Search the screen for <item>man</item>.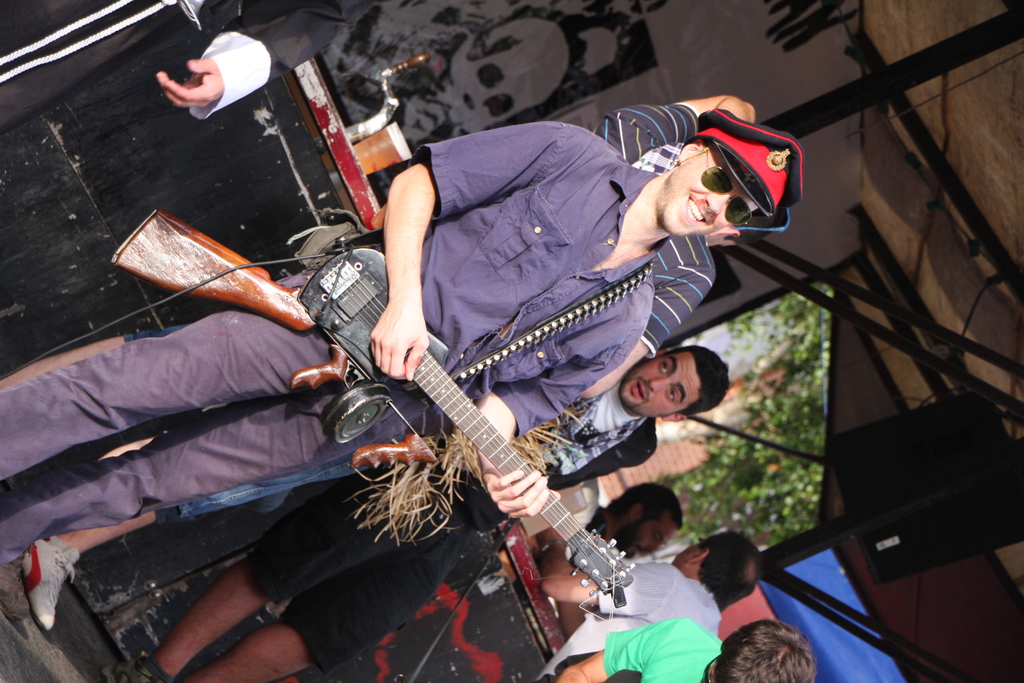
Found at 560, 621, 820, 682.
